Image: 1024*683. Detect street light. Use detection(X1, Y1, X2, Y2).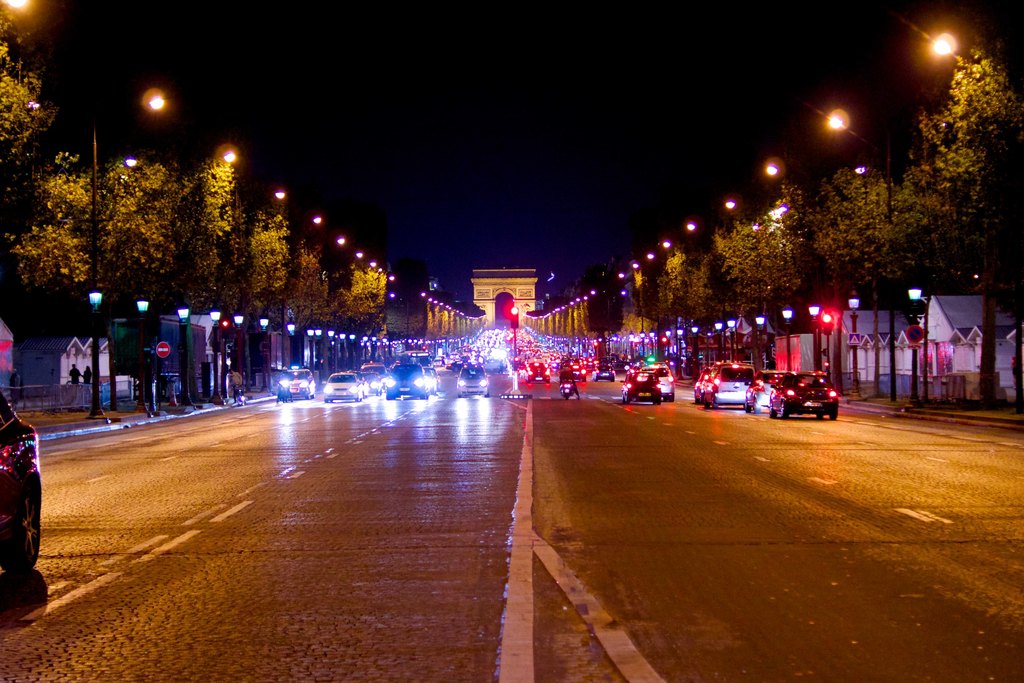
detection(372, 332, 376, 358).
